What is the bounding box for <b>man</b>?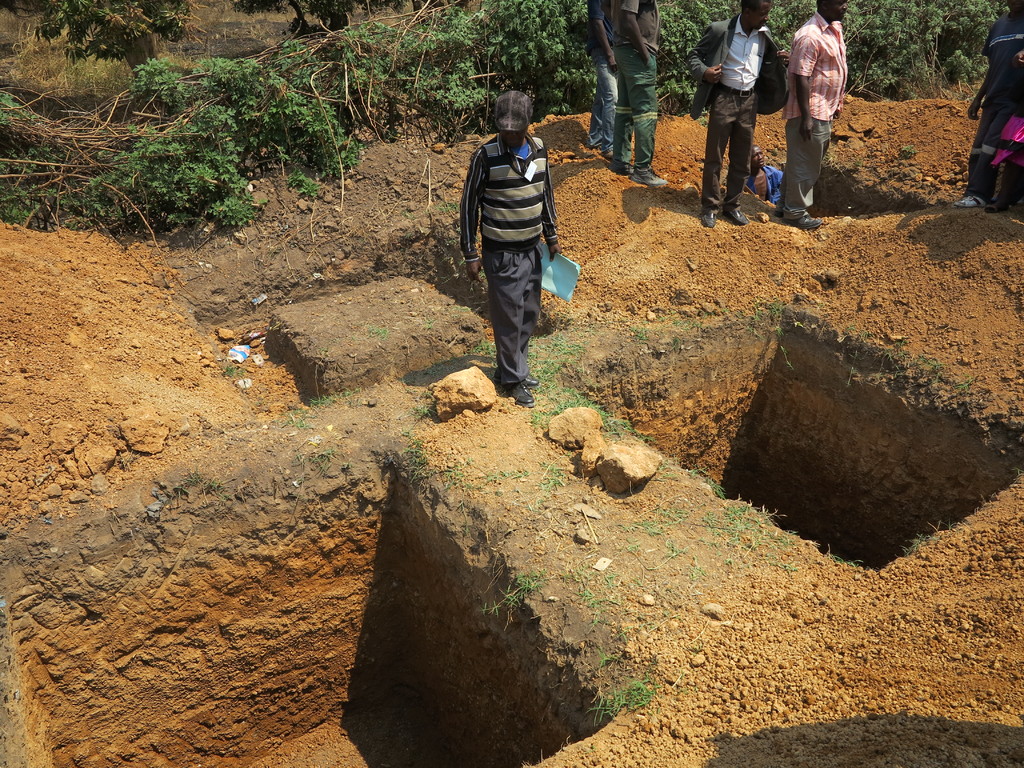
x1=605, y1=0, x2=666, y2=189.
